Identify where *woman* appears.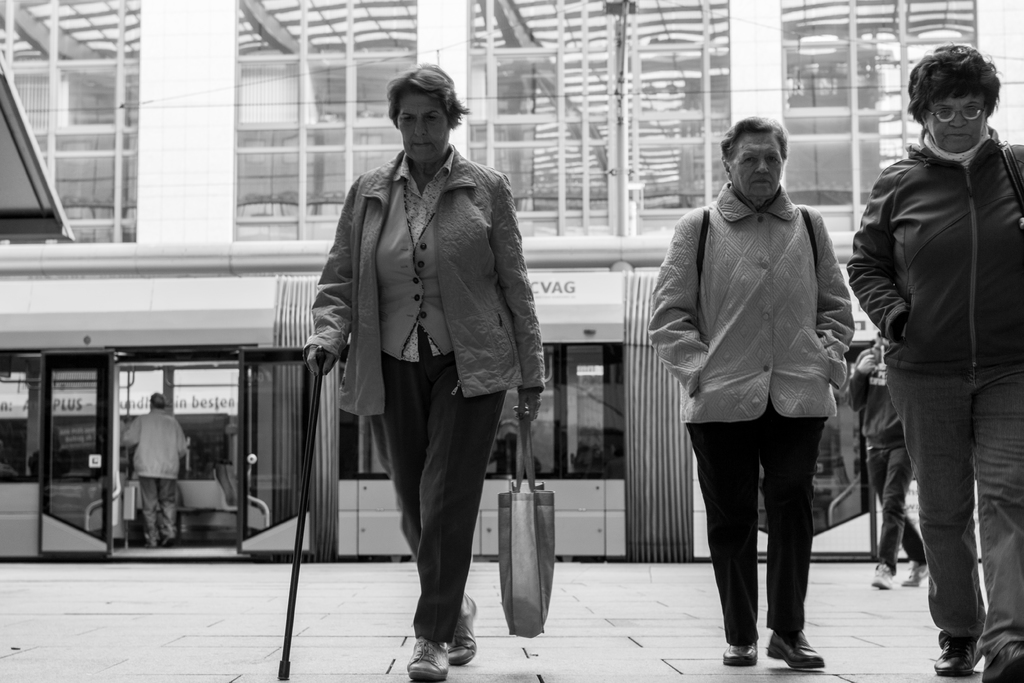
Appears at [841, 37, 1023, 681].
